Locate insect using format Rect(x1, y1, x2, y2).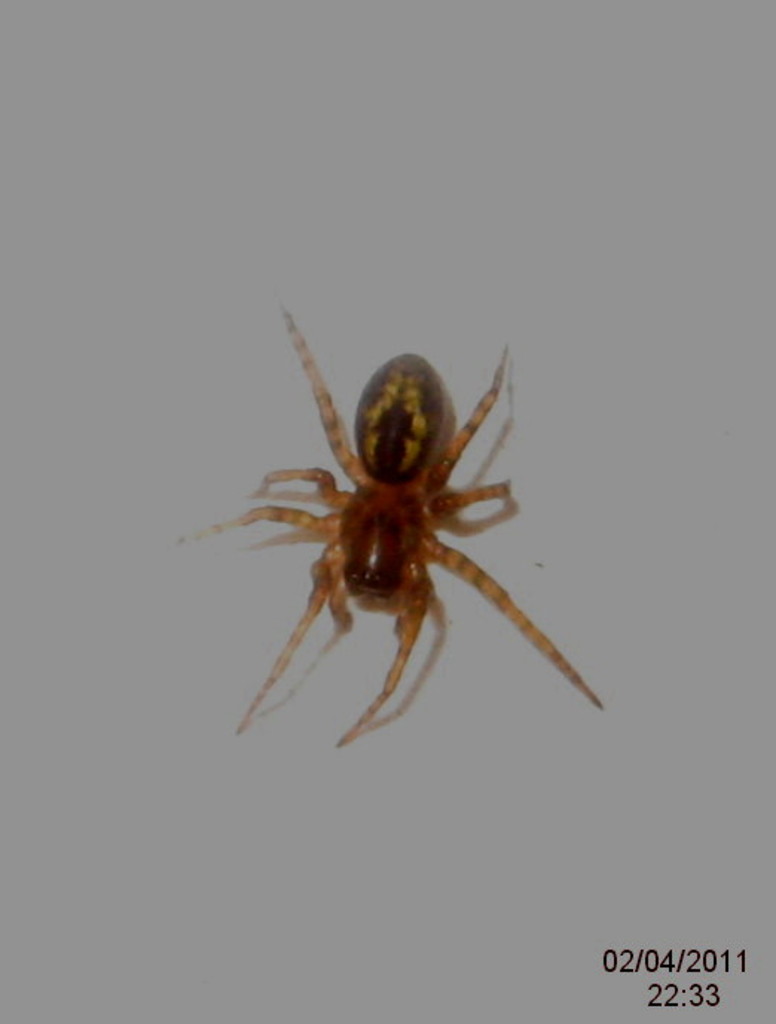
Rect(181, 287, 608, 768).
